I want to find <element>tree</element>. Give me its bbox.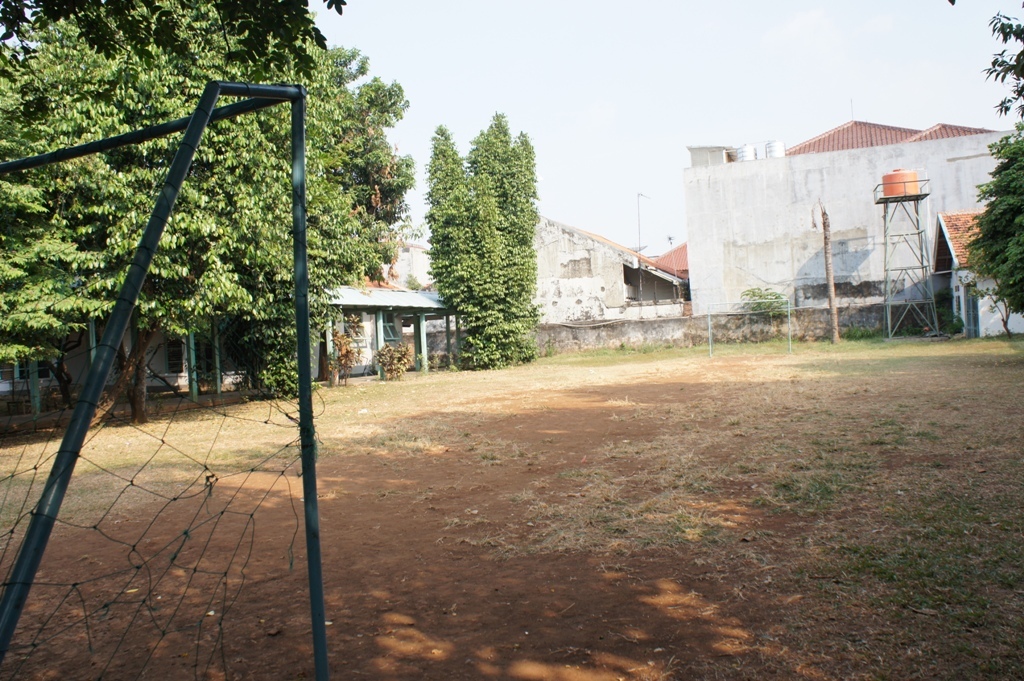
10/2/278/327.
